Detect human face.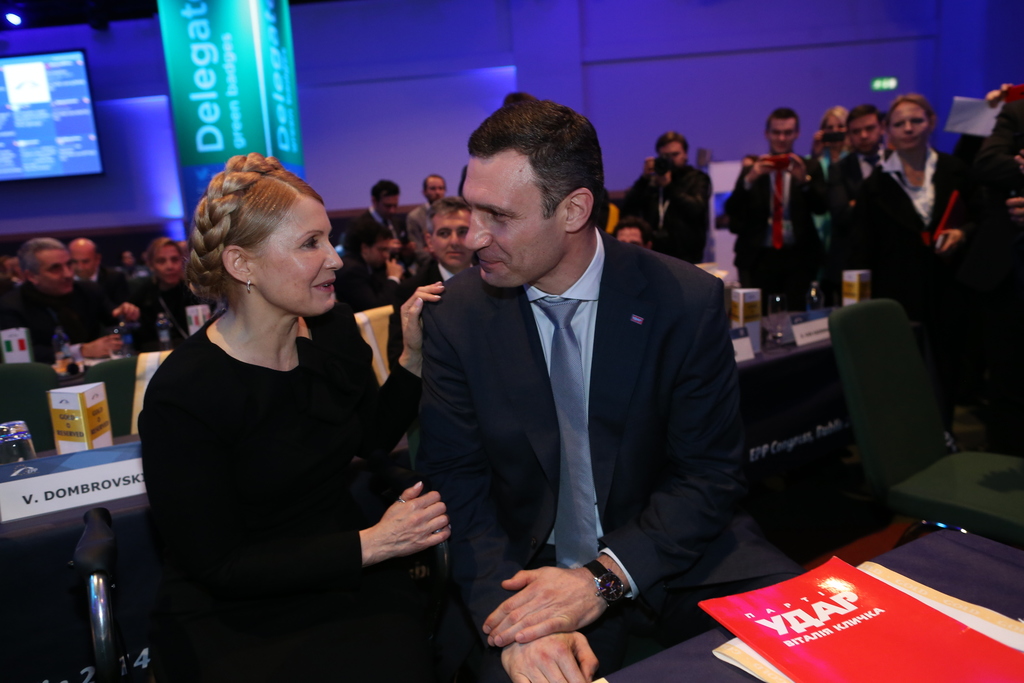
Detected at <box>825,118,847,134</box>.
